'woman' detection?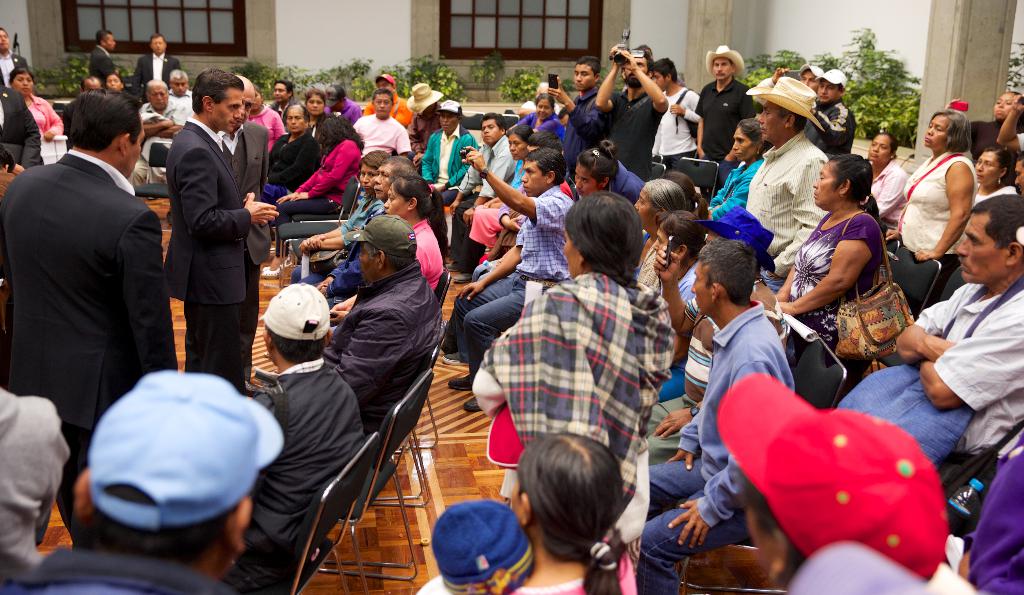
[x1=940, y1=85, x2=1023, y2=159]
